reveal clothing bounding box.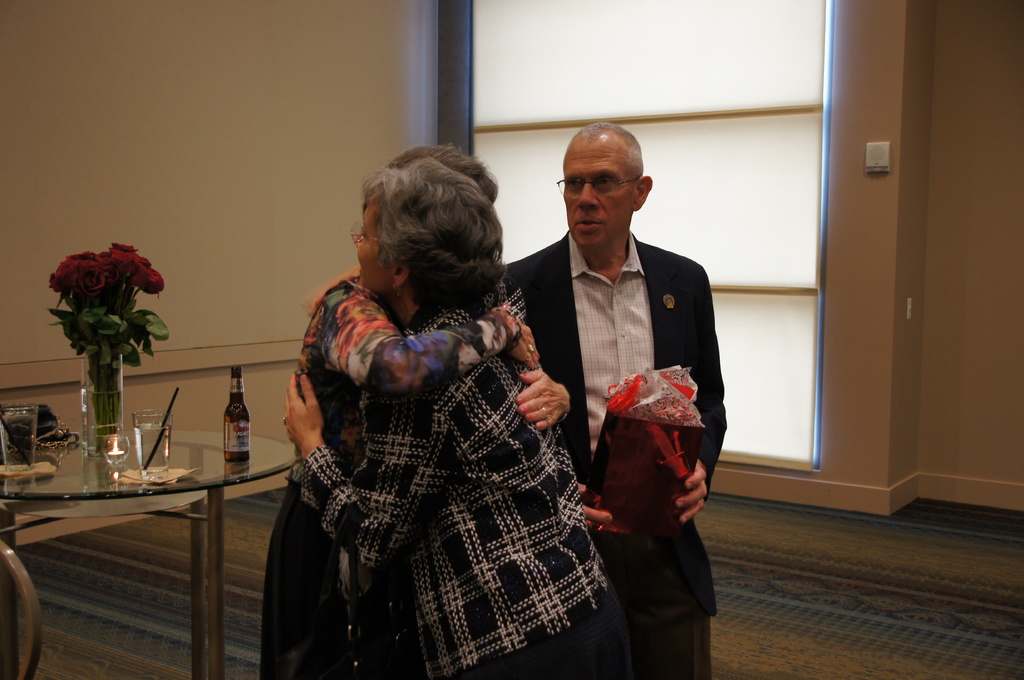
Revealed: (295,292,620,679).
